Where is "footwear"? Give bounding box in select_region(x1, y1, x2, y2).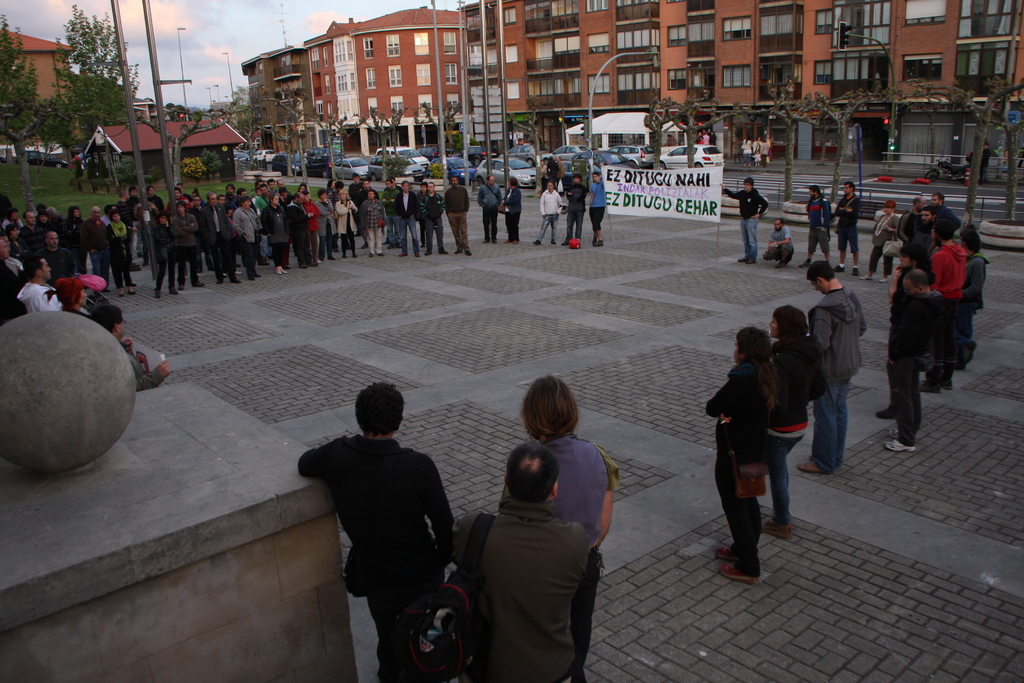
select_region(169, 287, 175, 293).
